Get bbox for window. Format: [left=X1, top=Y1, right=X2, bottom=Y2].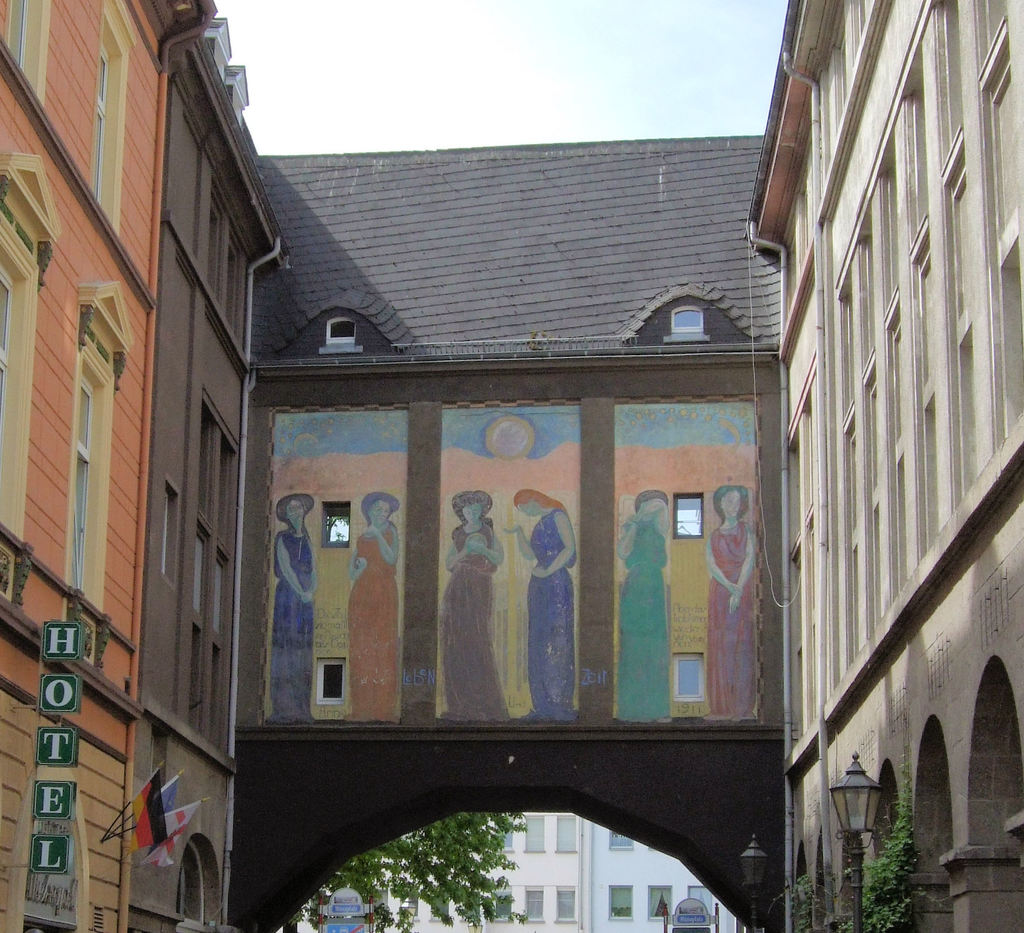
[left=525, top=815, right=545, bottom=855].
